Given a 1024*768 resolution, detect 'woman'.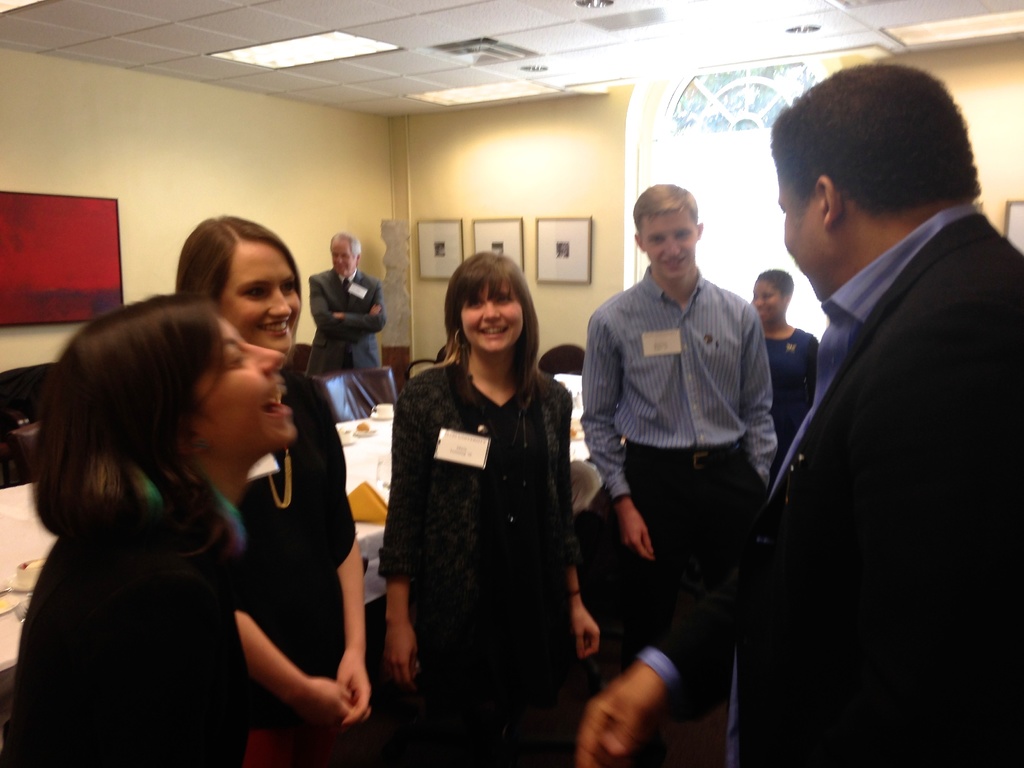
[372,248,589,758].
